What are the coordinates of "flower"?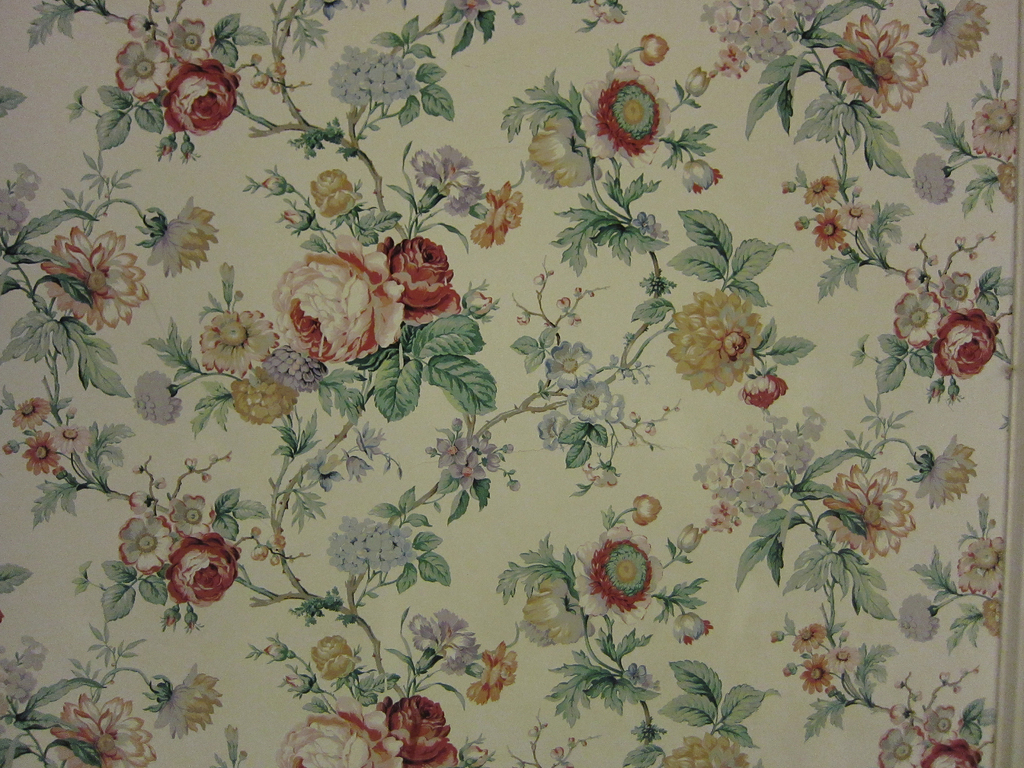
(left=428, top=447, right=433, bottom=452).
